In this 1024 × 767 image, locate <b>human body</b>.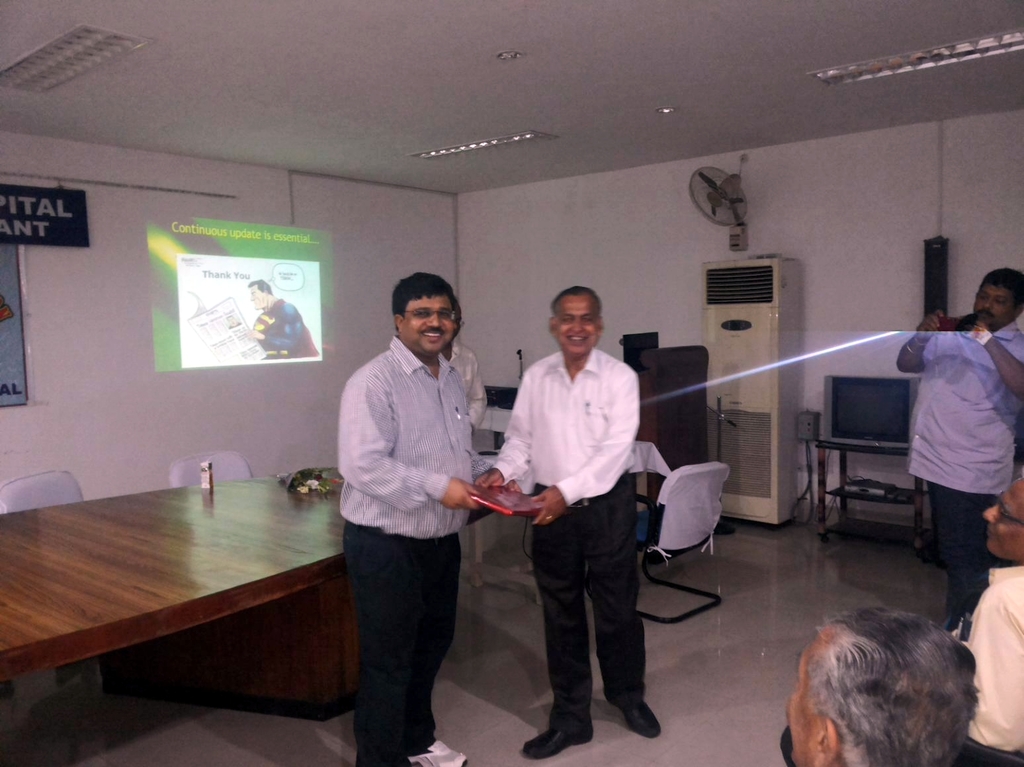
Bounding box: <box>443,341,491,435</box>.
